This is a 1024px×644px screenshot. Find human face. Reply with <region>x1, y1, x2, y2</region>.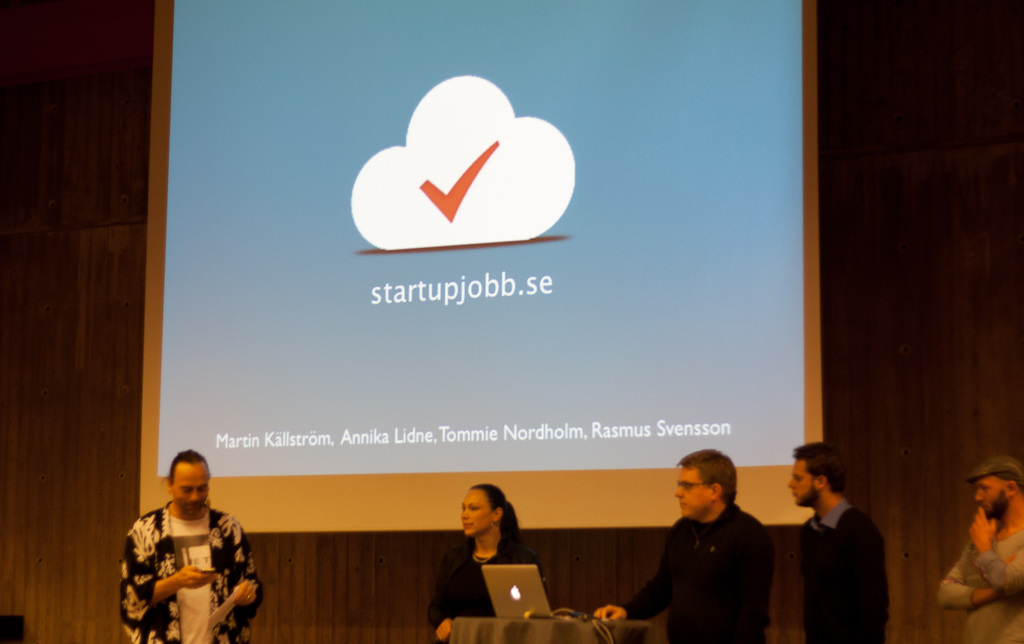
<region>170, 458, 213, 526</region>.
